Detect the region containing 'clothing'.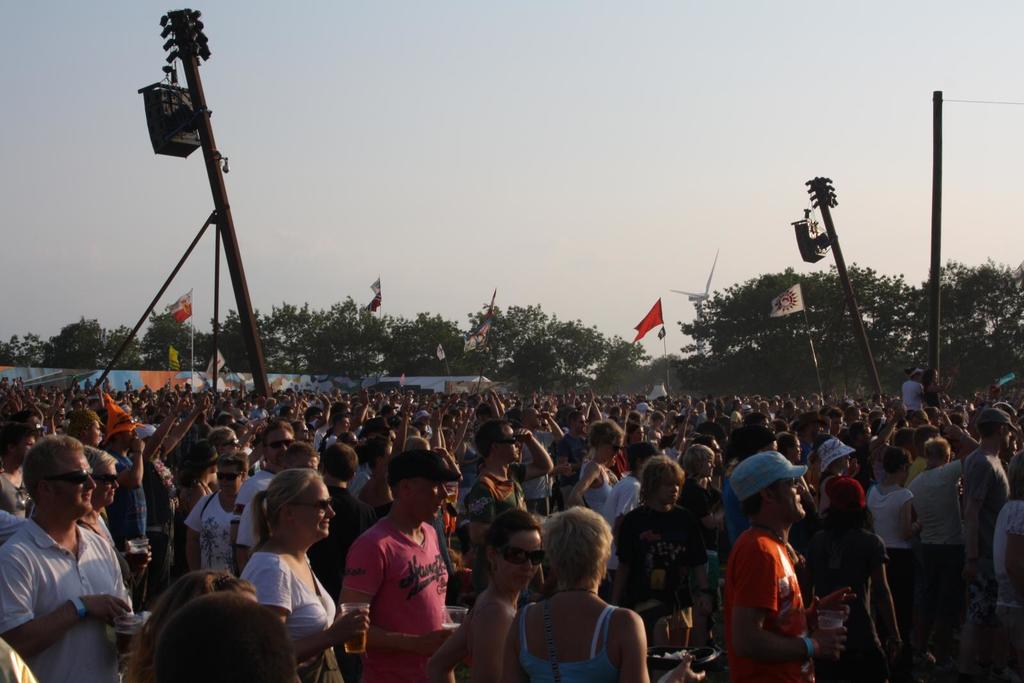
bbox(234, 466, 272, 517).
